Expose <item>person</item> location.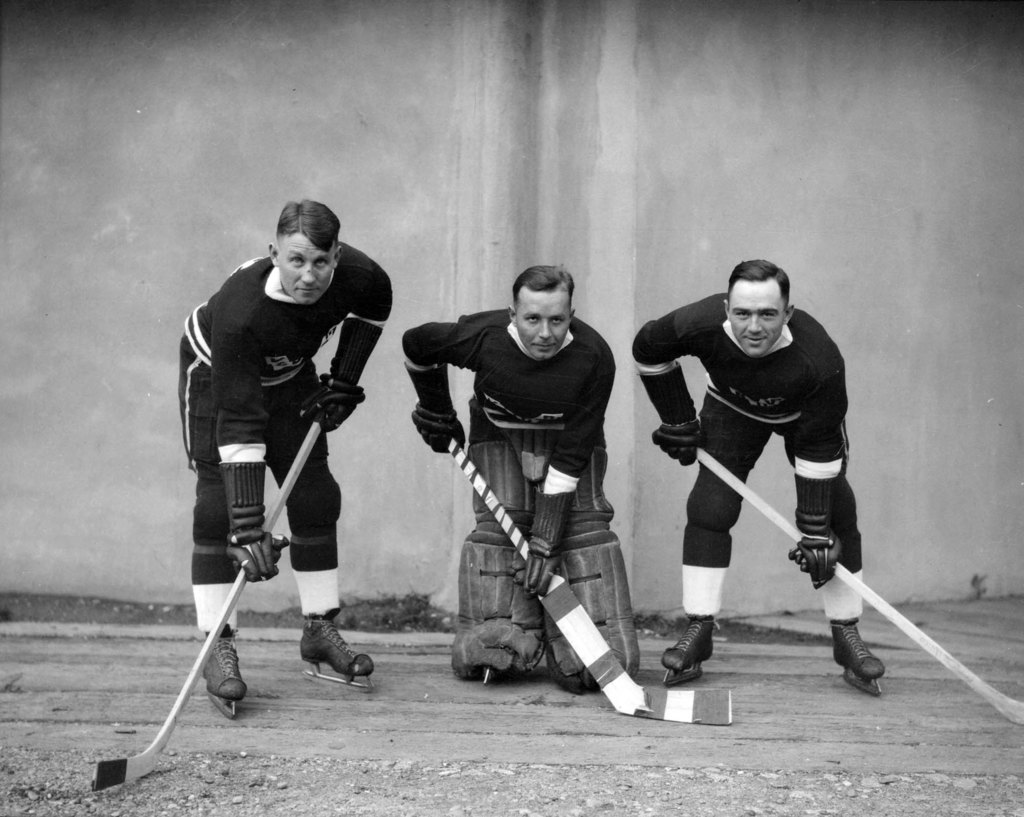
Exposed at detection(175, 190, 400, 728).
